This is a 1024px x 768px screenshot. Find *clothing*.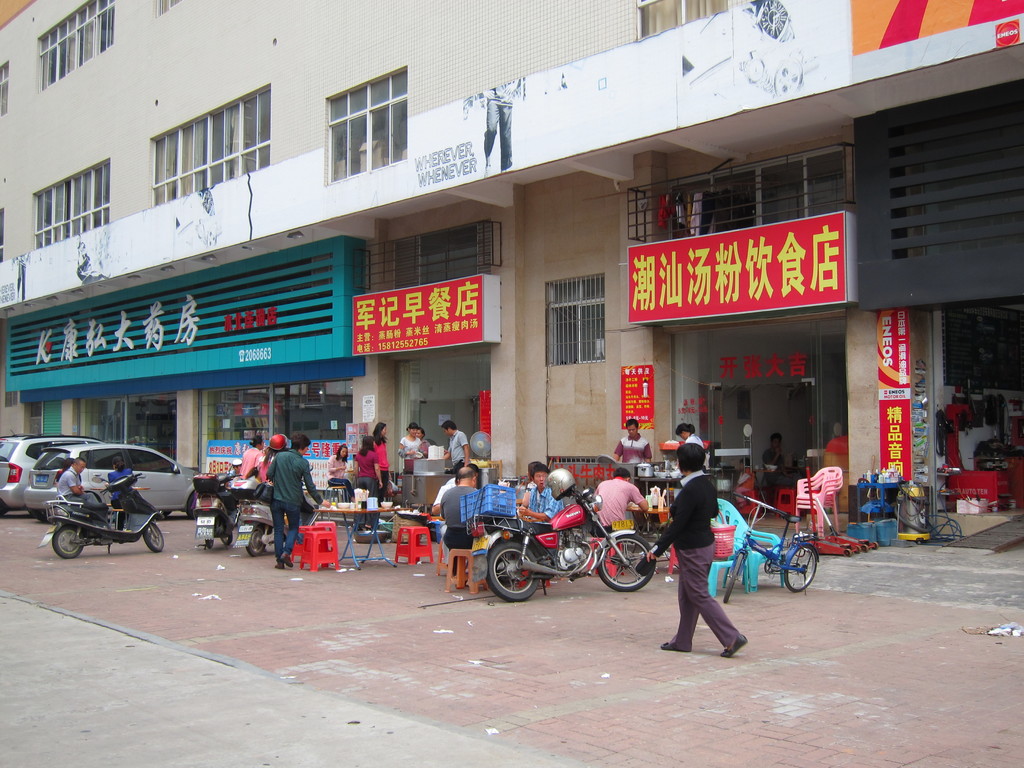
Bounding box: bbox(358, 440, 380, 493).
